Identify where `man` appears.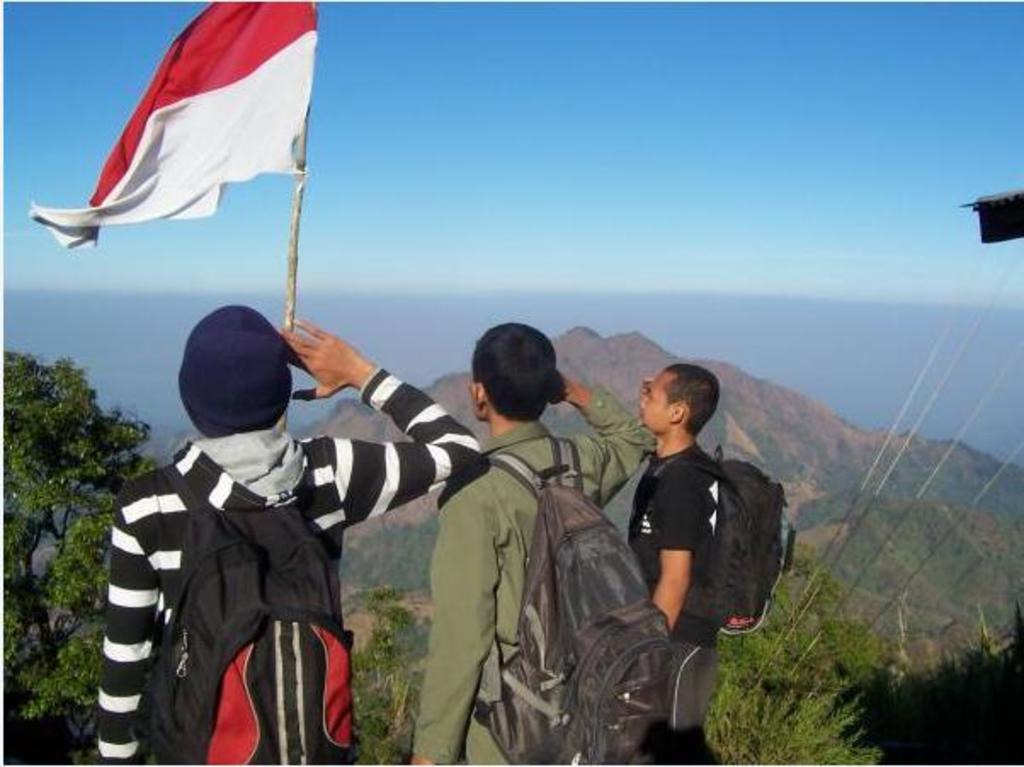
Appears at rect(623, 361, 755, 765).
